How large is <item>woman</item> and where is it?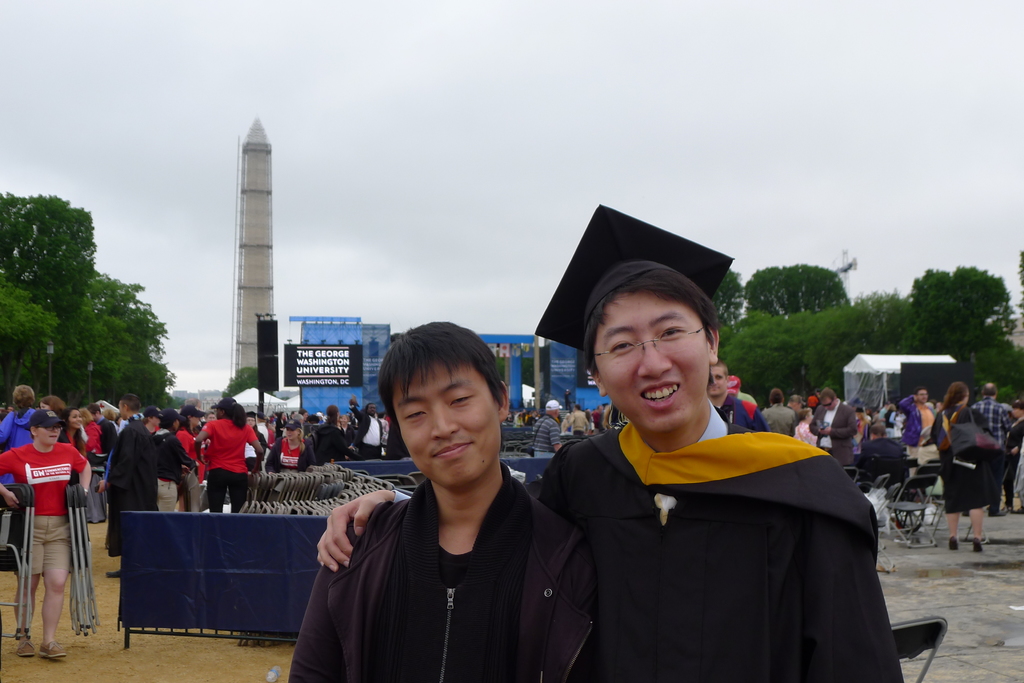
Bounding box: BBox(268, 418, 312, 474).
